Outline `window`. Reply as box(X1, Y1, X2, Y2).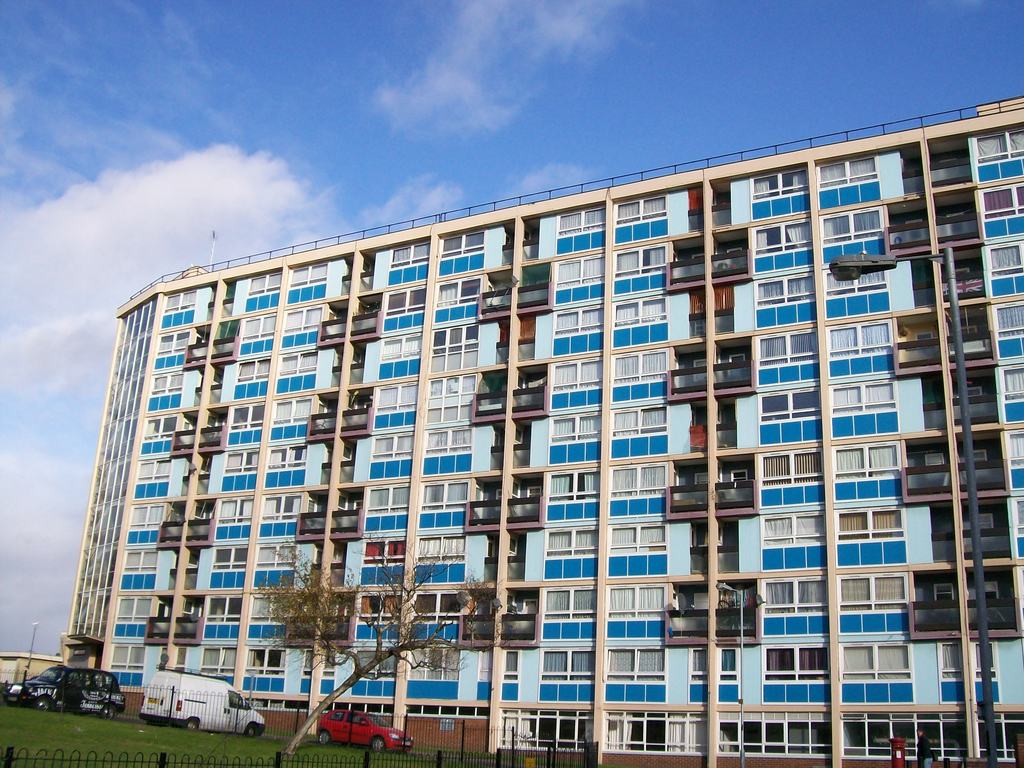
box(91, 675, 115, 687).
